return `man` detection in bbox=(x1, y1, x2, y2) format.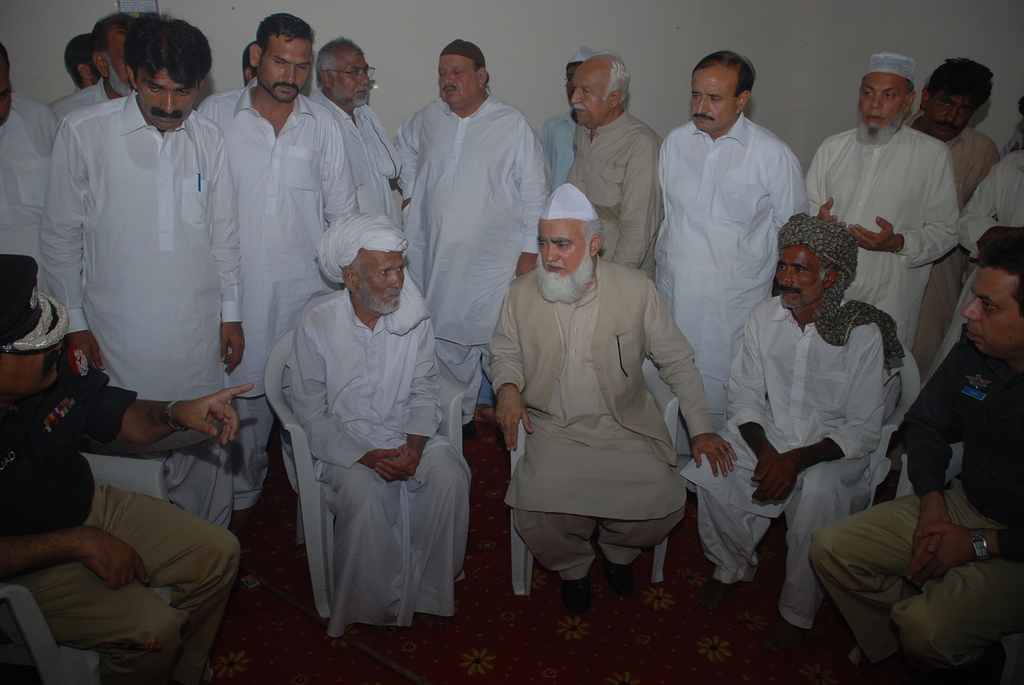
bbox=(929, 140, 1023, 386).
